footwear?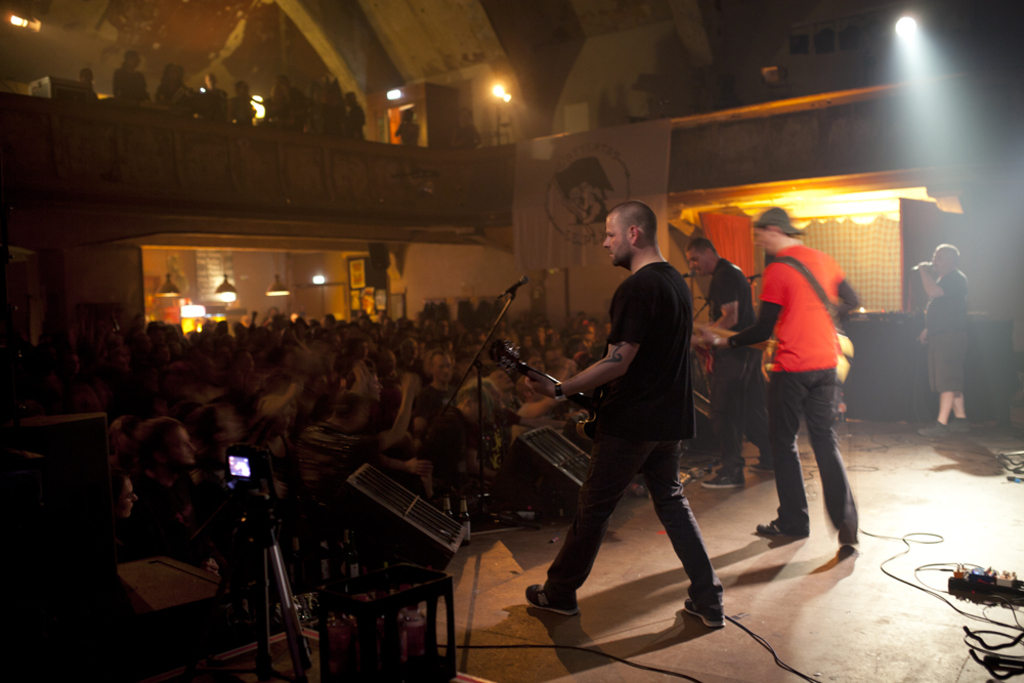
x1=697 y1=472 x2=743 y2=492
